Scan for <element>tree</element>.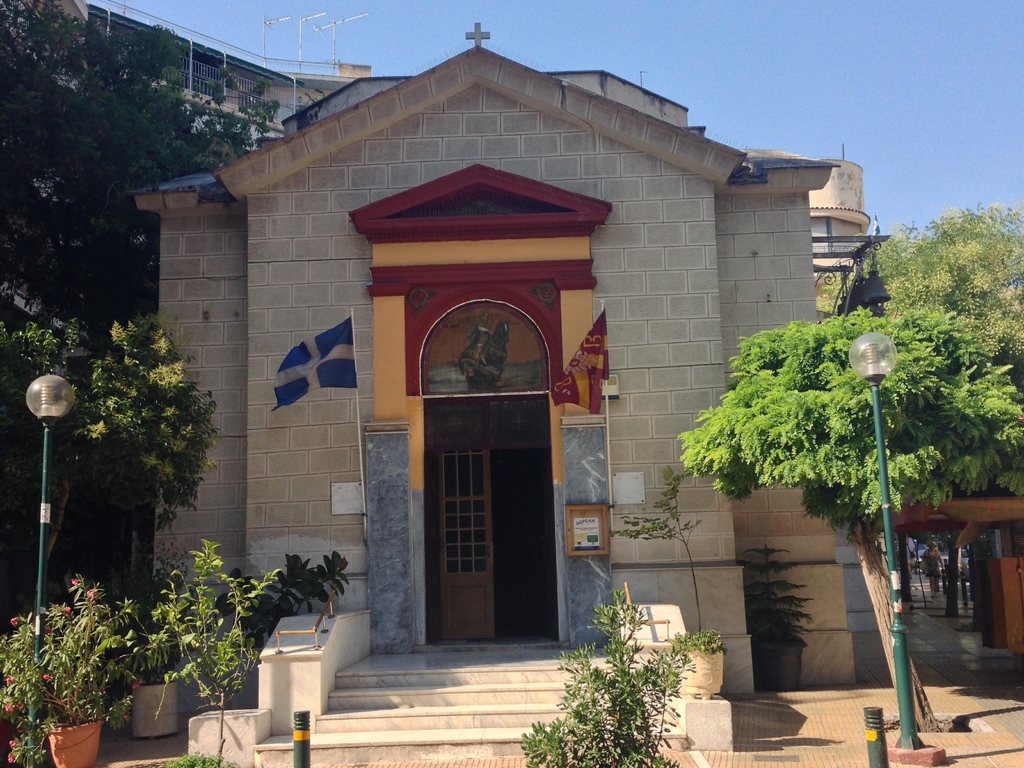
Scan result: 678, 302, 1023, 730.
